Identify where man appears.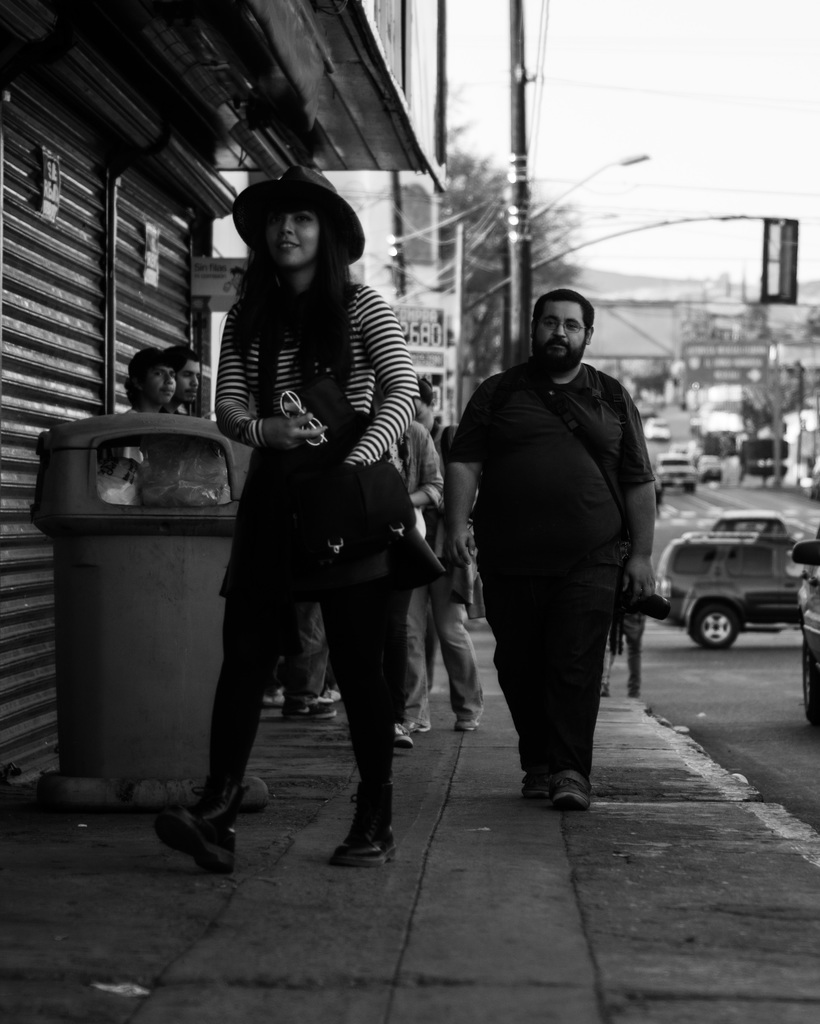
Appears at 450/285/676/824.
